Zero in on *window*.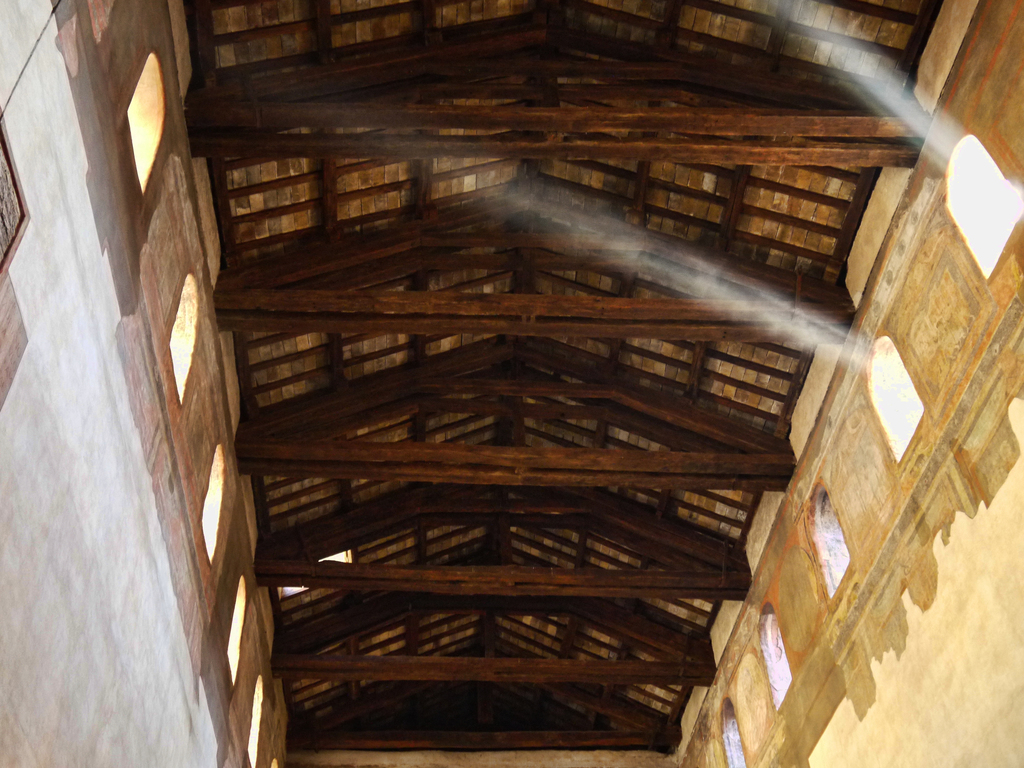
Zeroed in: select_region(228, 578, 256, 676).
